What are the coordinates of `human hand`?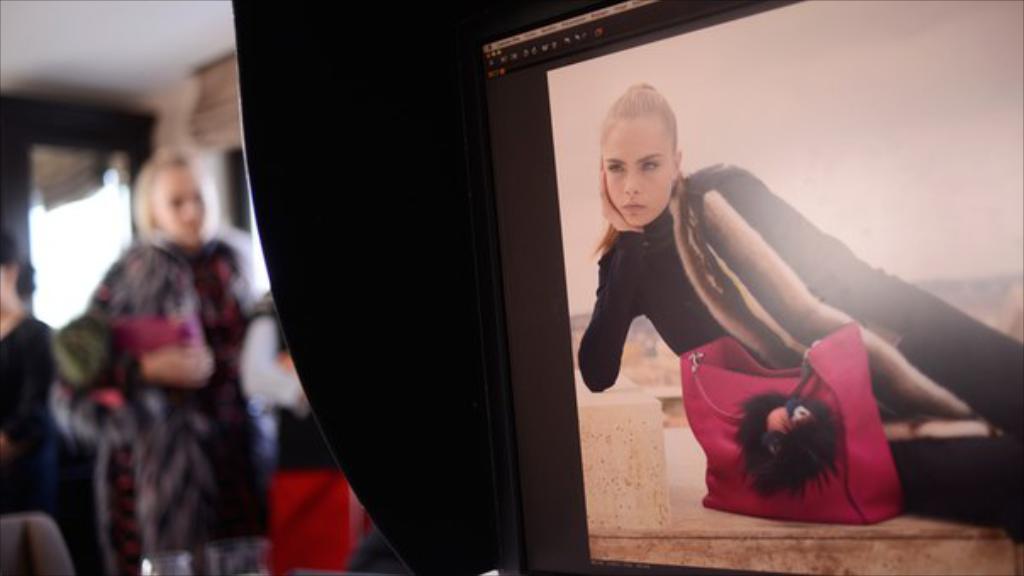
rect(141, 344, 214, 385).
